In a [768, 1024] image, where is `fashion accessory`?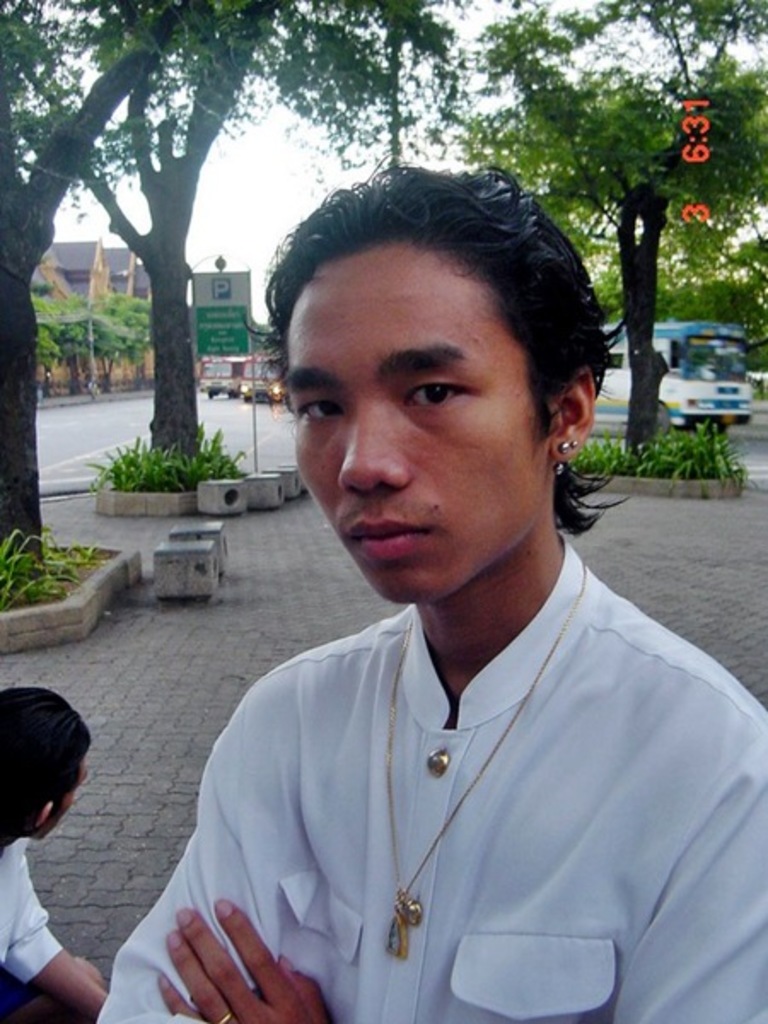
detection(215, 1014, 230, 1022).
